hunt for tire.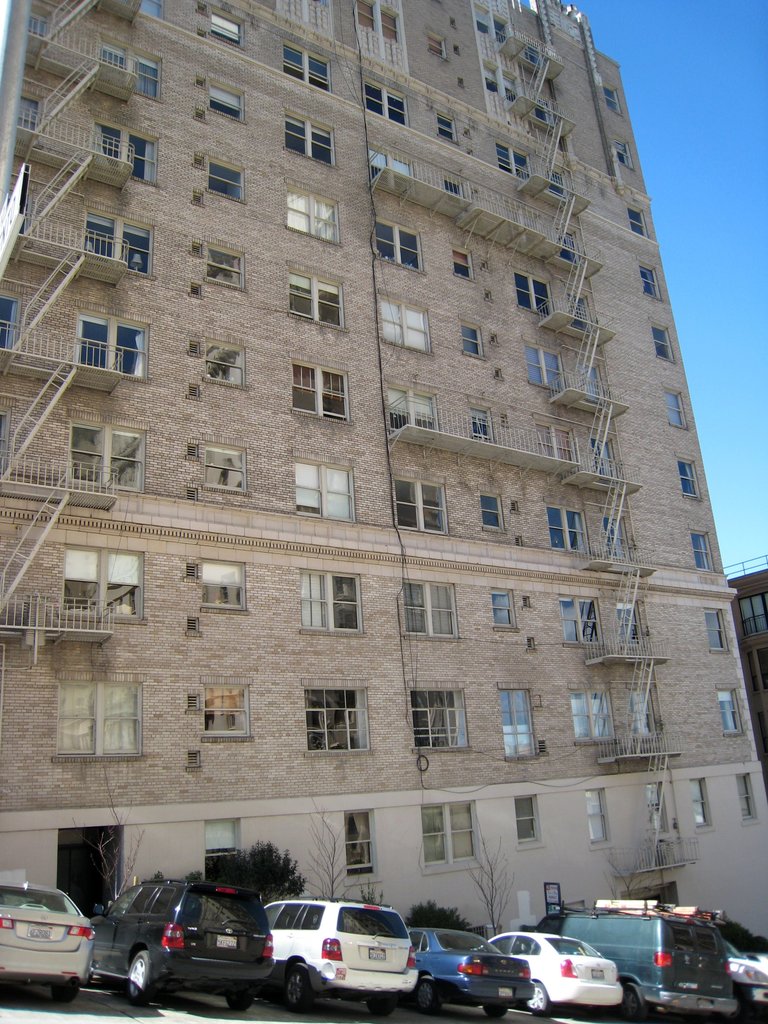
Hunted down at detection(55, 982, 83, 1005).
